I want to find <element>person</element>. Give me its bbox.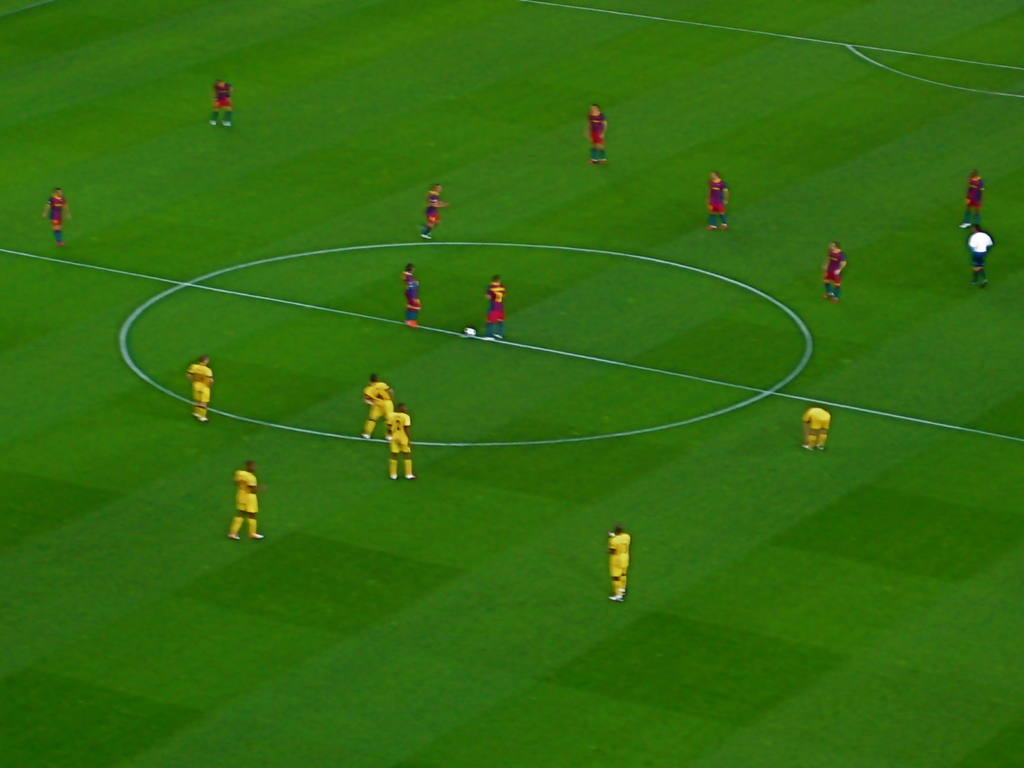
(left=485, top=275, right=505, bottom=340).
